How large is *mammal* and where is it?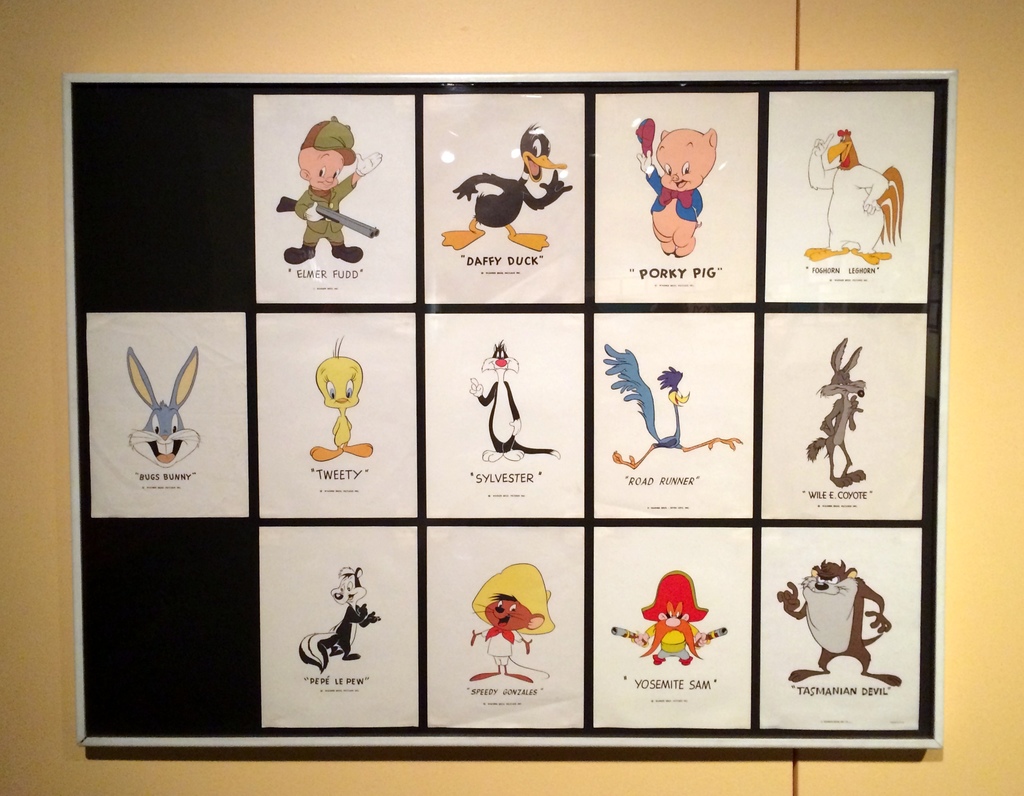
Bounding box: {"left": 808, "top": 333, "right": 865, "bottom": 487}.
